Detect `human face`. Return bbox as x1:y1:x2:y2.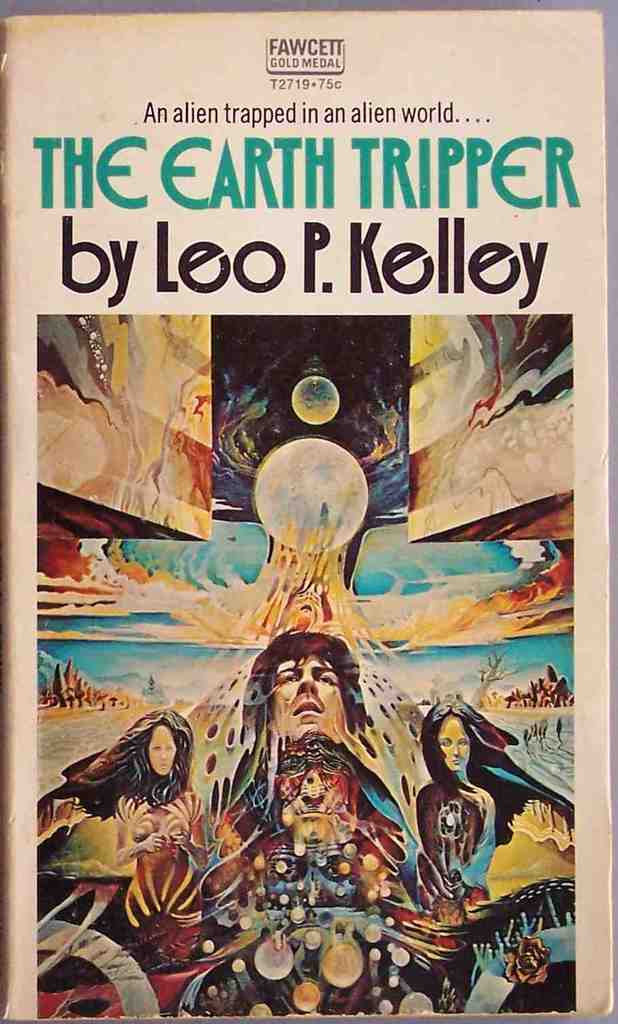
146:726:173:780.
